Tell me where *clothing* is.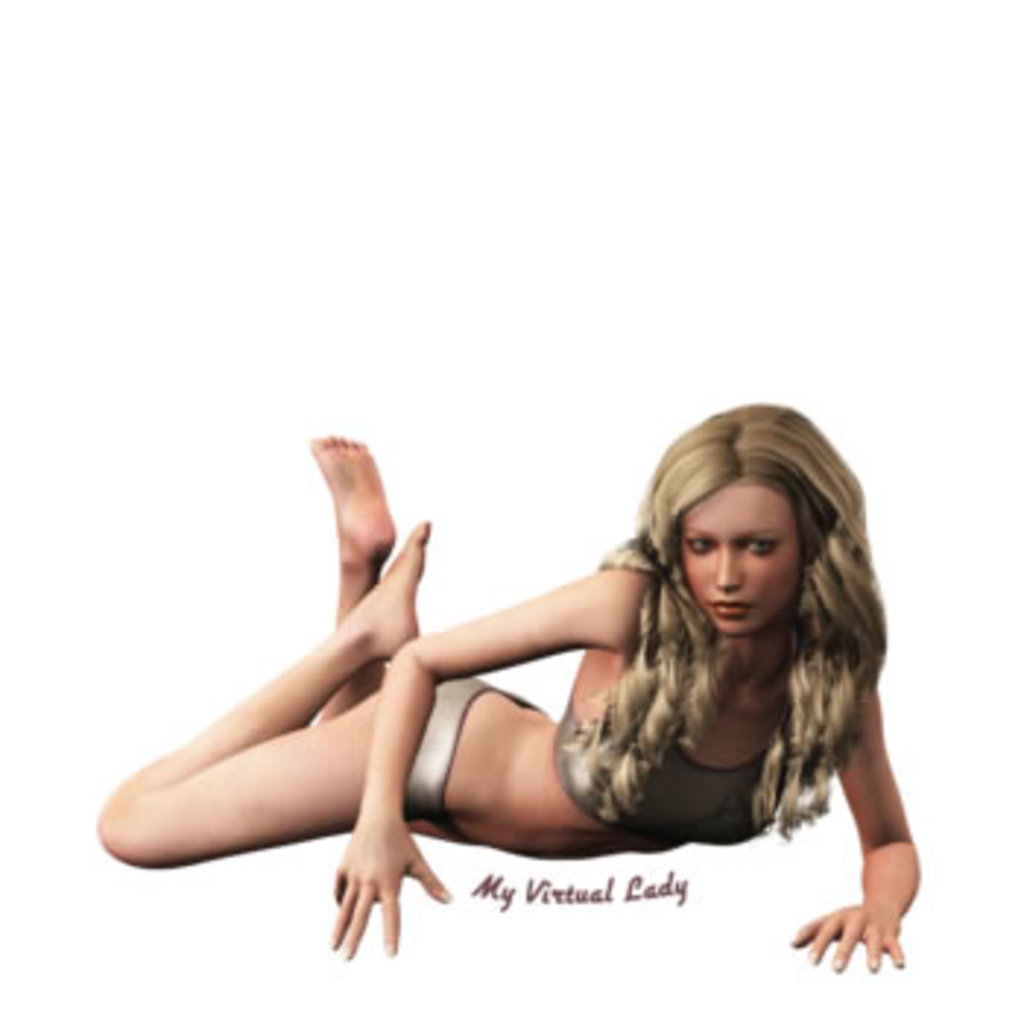
*clothing* is at pyautogui.locateOnScreen(383, 650, 544, 857).
